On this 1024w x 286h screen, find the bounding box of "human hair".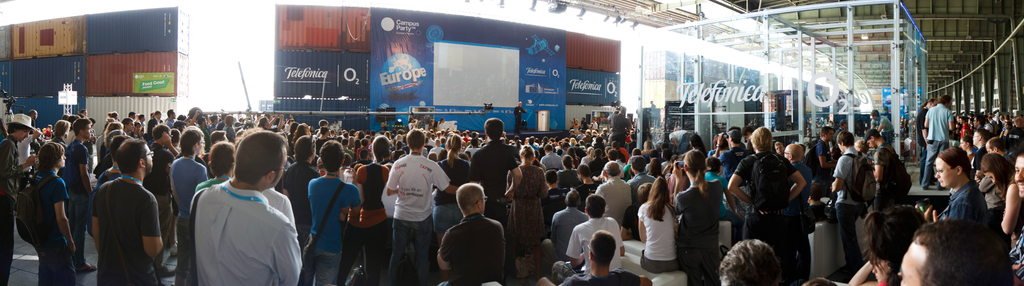
Bounding box: (454,182,483,212).
